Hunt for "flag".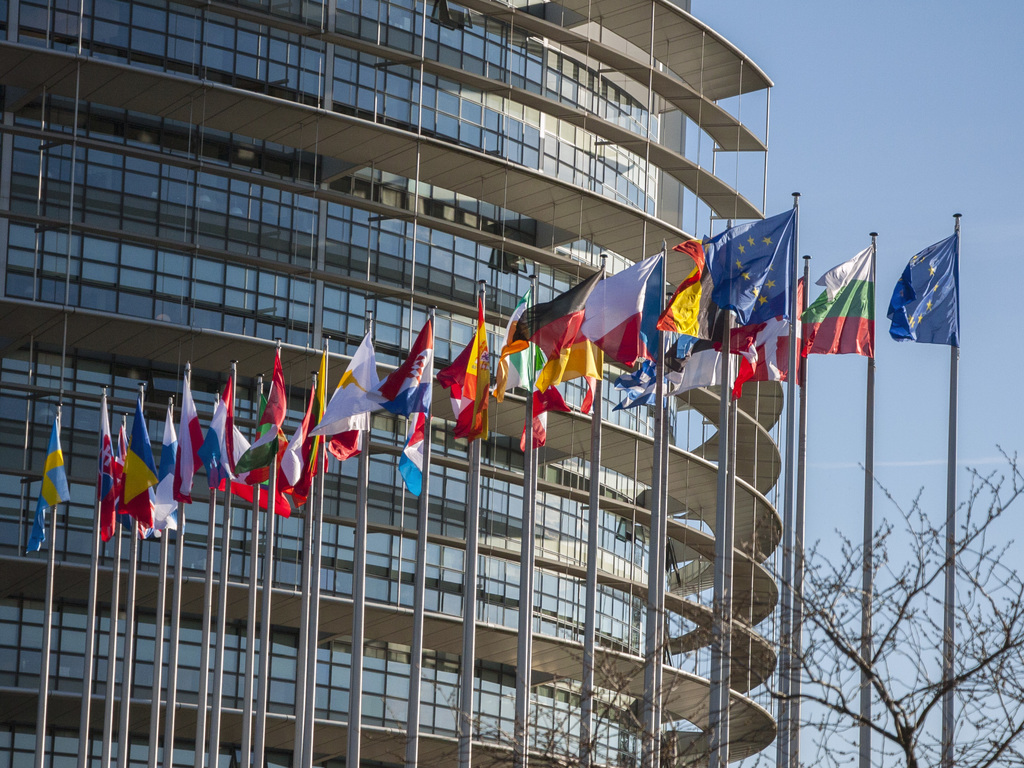
Hunted down at [18,412,73,548].
